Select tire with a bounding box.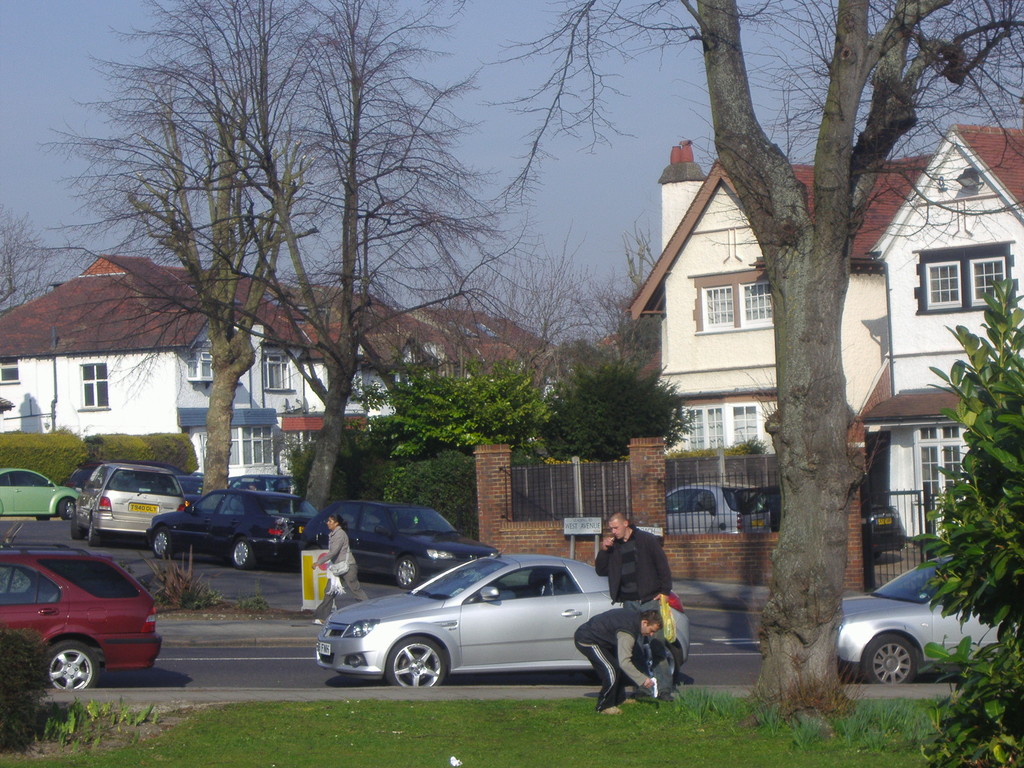
detection(234, 543, 254, 569).
